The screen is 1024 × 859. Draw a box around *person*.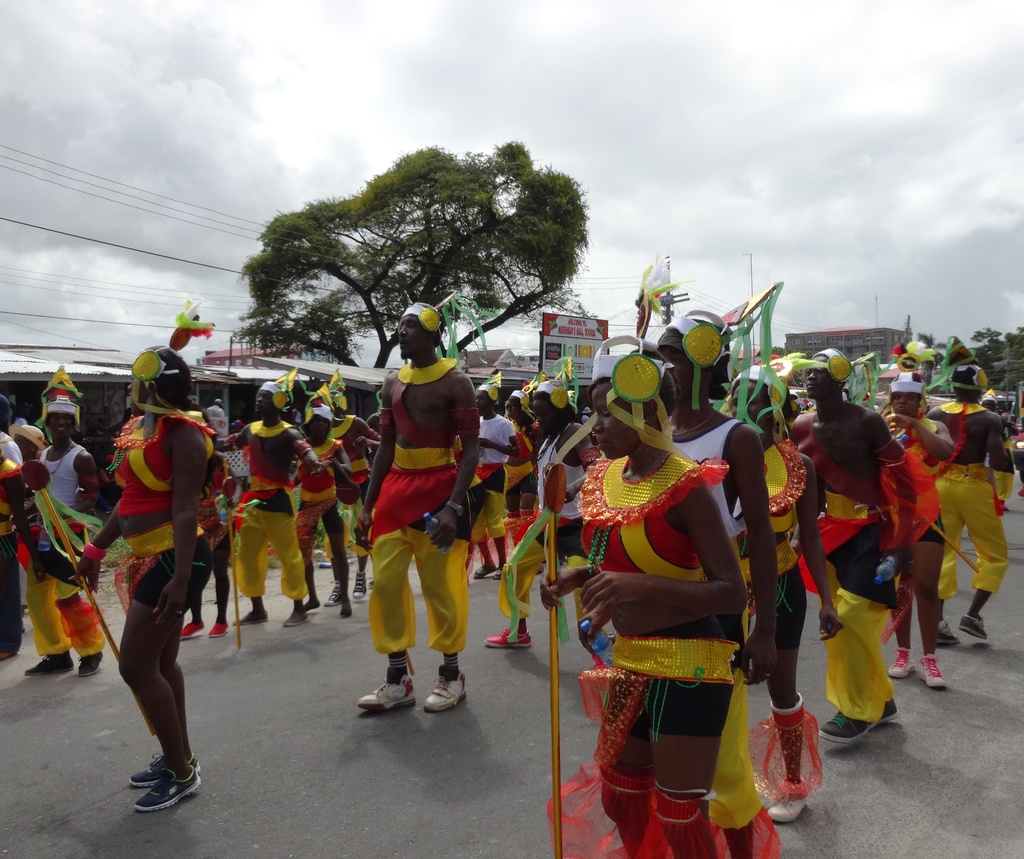
Rect(214, 380, 319, 630).
